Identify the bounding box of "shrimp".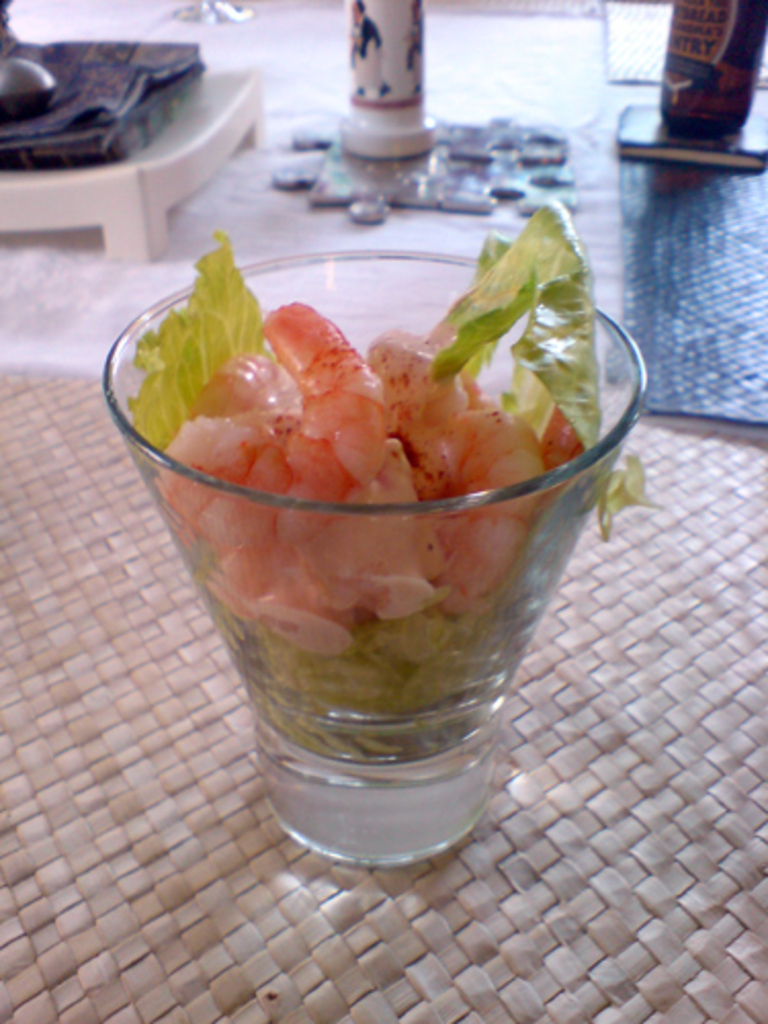
x1=156 y1=295 x2=594 y2=510.
